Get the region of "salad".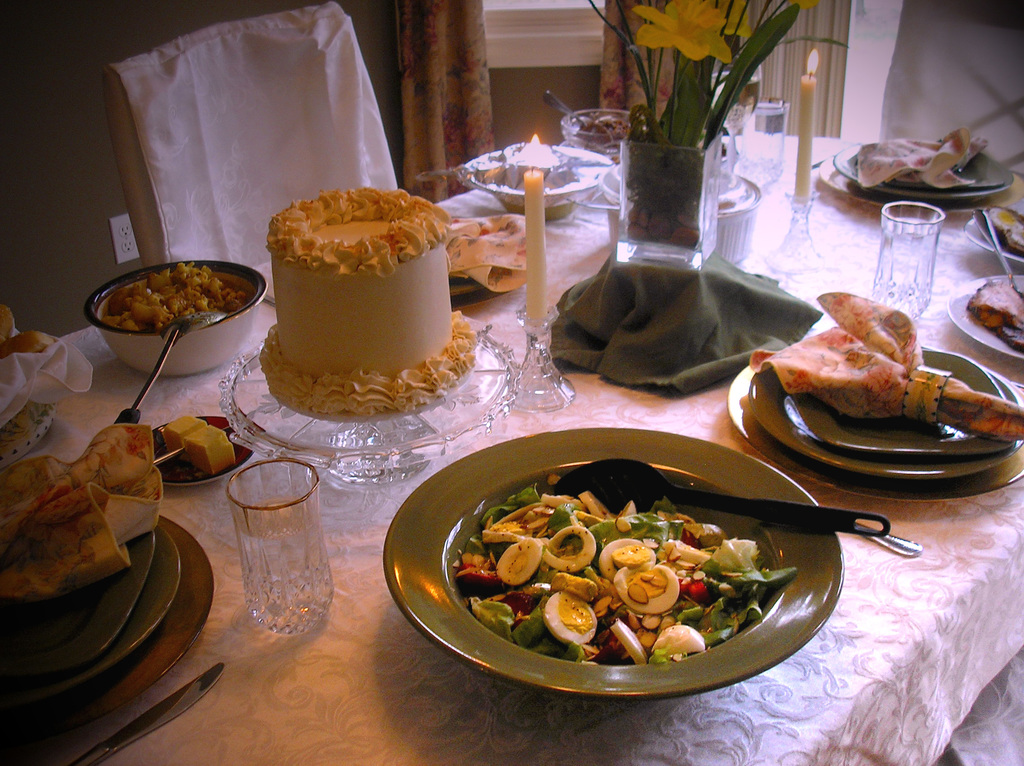
<bbox>429, 456, 815, 708</bbox>.
